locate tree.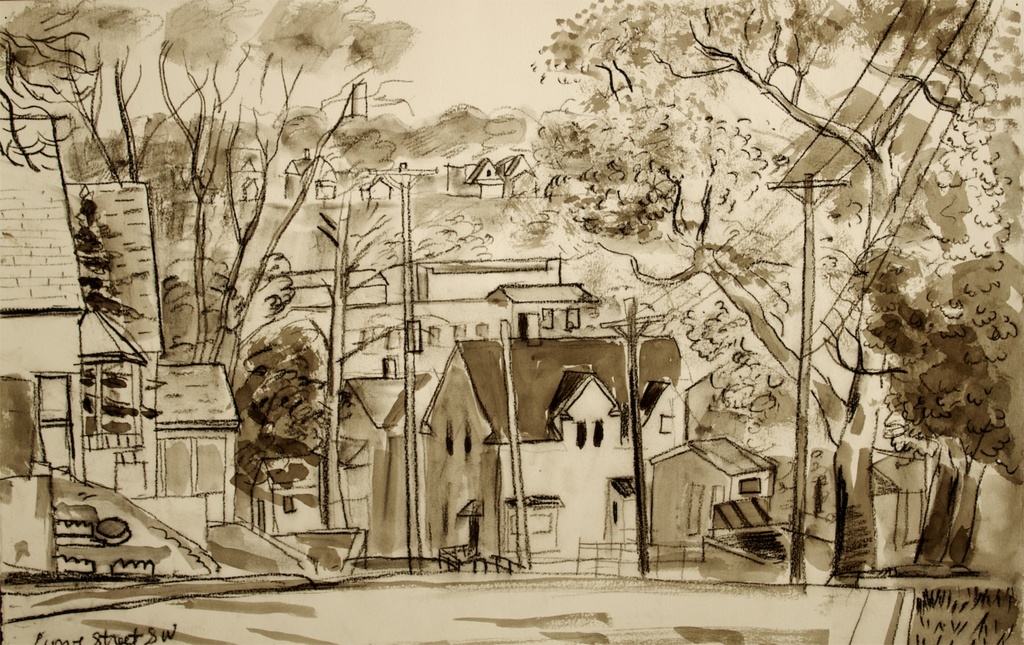
Bounding box: bbox(312, 111, 401, 518).
